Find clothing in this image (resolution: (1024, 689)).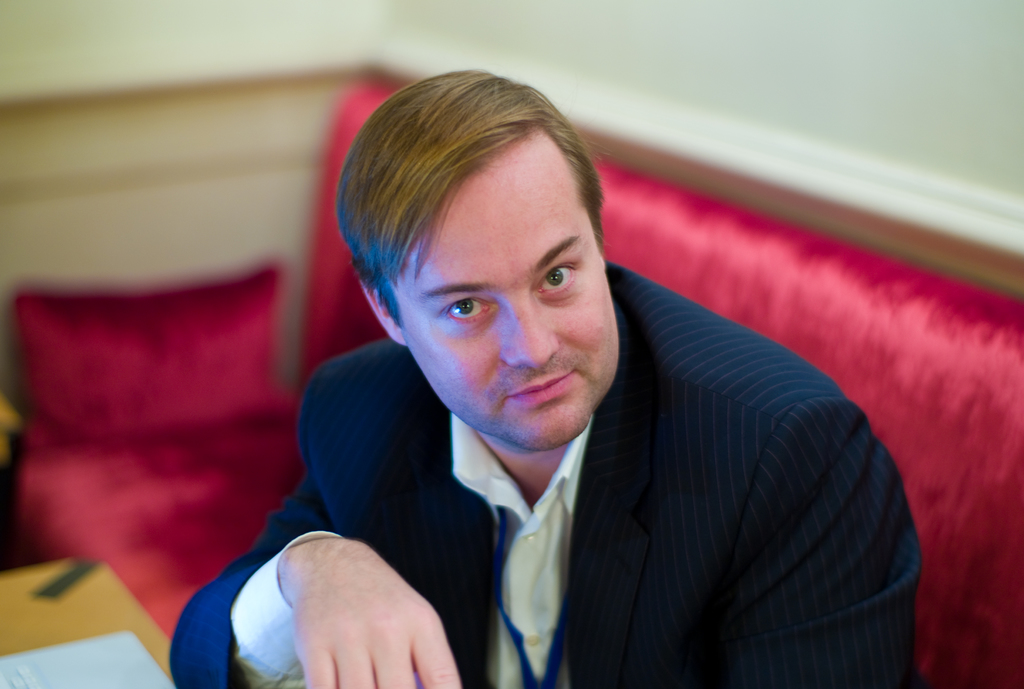
[left=236, top=309, right=921, bottom=683].
